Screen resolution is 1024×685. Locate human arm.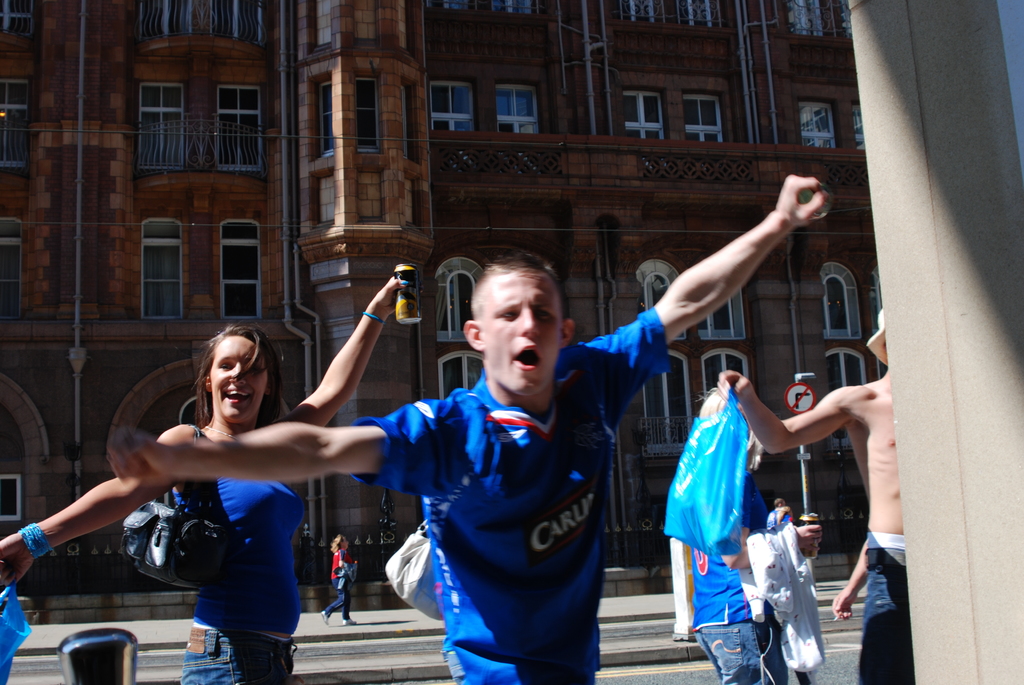
region(717, 368, 856, 455).
